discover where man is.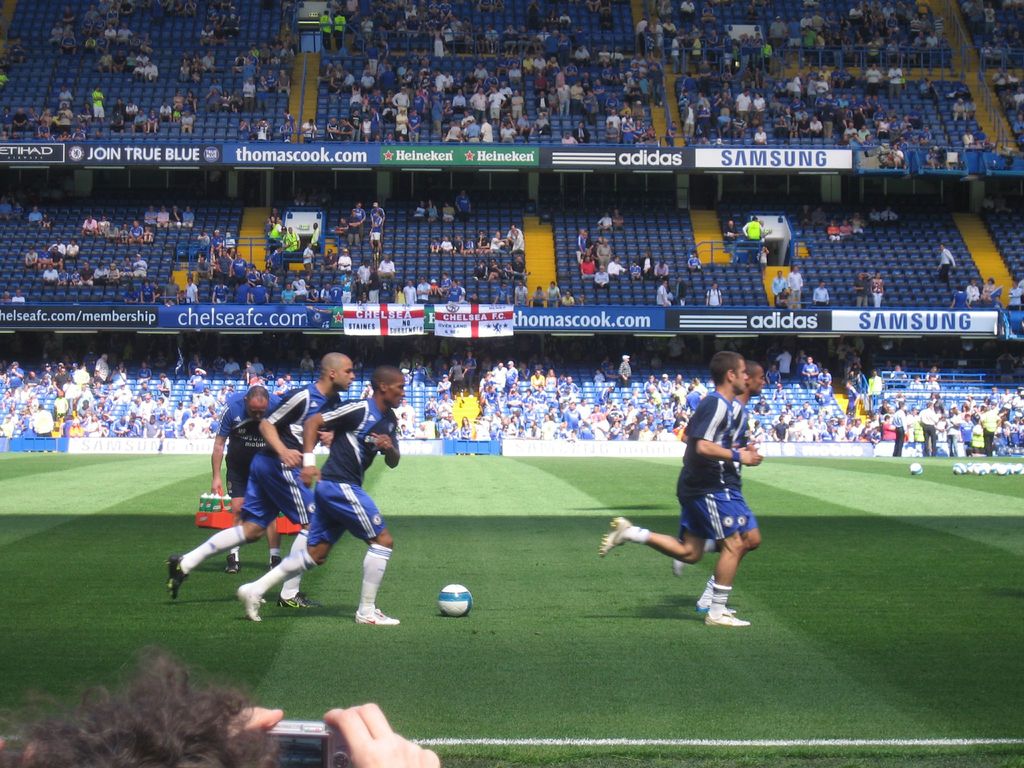
Discovered at Rect(788, 264, 801, 307).
